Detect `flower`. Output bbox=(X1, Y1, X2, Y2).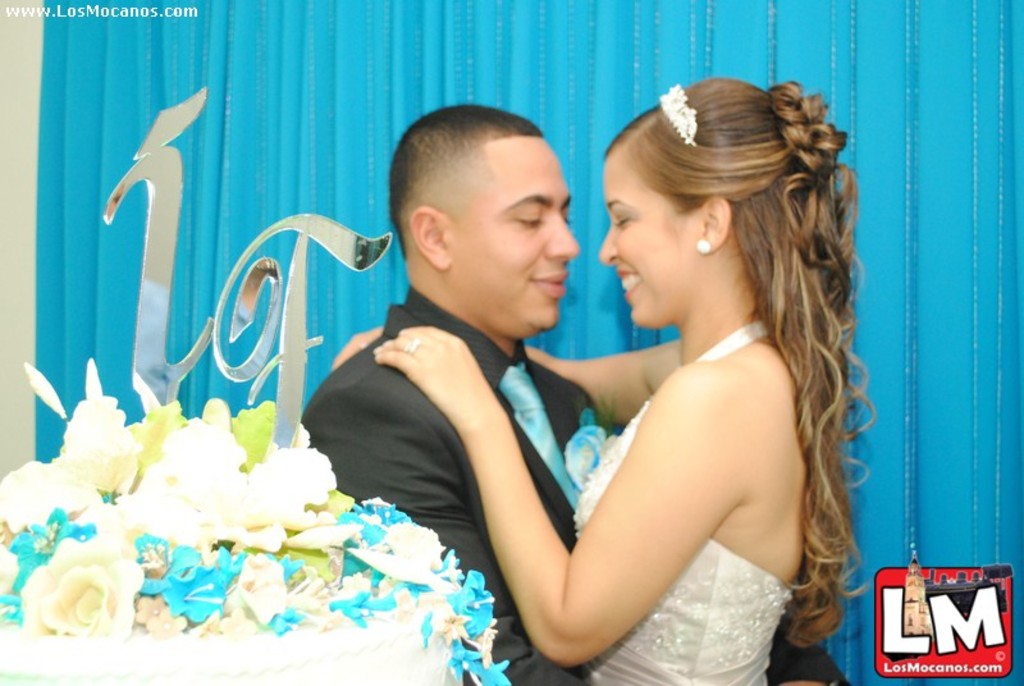
bbox=(18, 532, 146, 641).
